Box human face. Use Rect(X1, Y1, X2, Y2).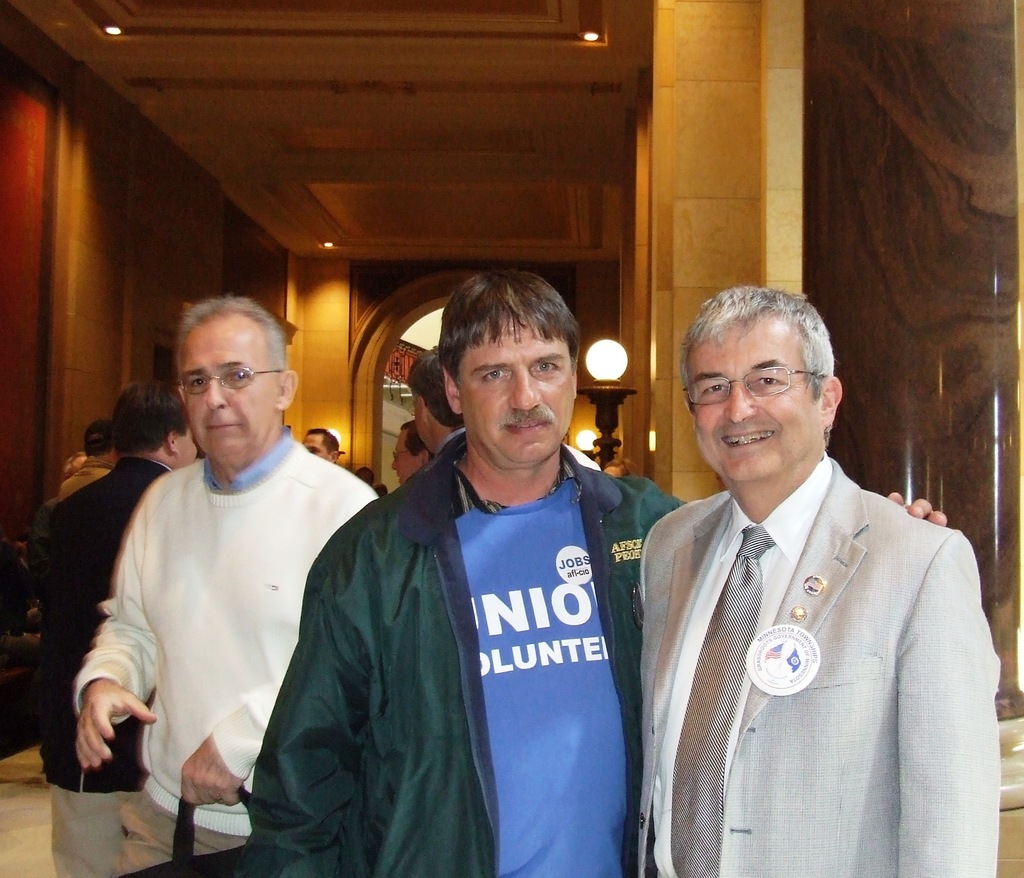
Rect(413, 391, 431, 449).
